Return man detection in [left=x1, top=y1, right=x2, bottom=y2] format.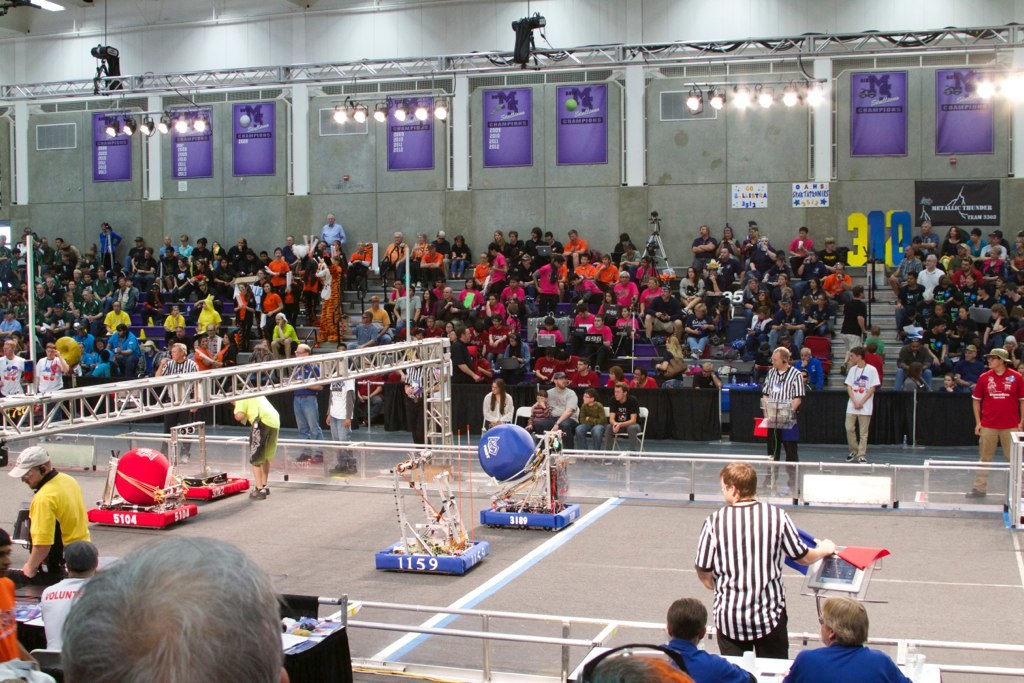
[left=971, top=349, right=1023, bottom=496].
